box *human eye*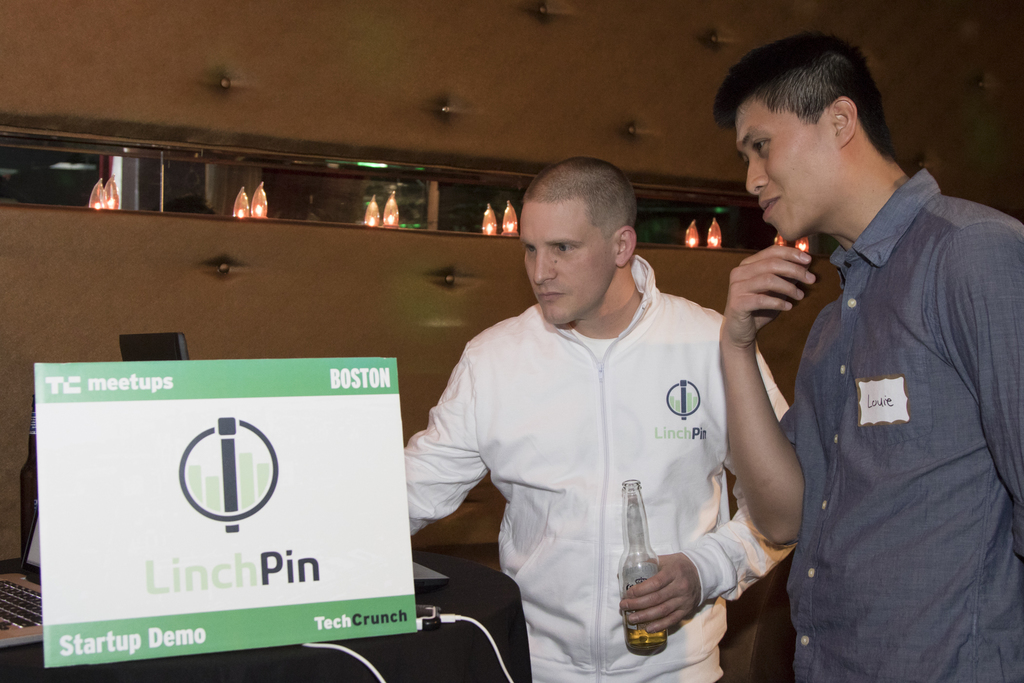
l=548, t=236, r=579, b=259
